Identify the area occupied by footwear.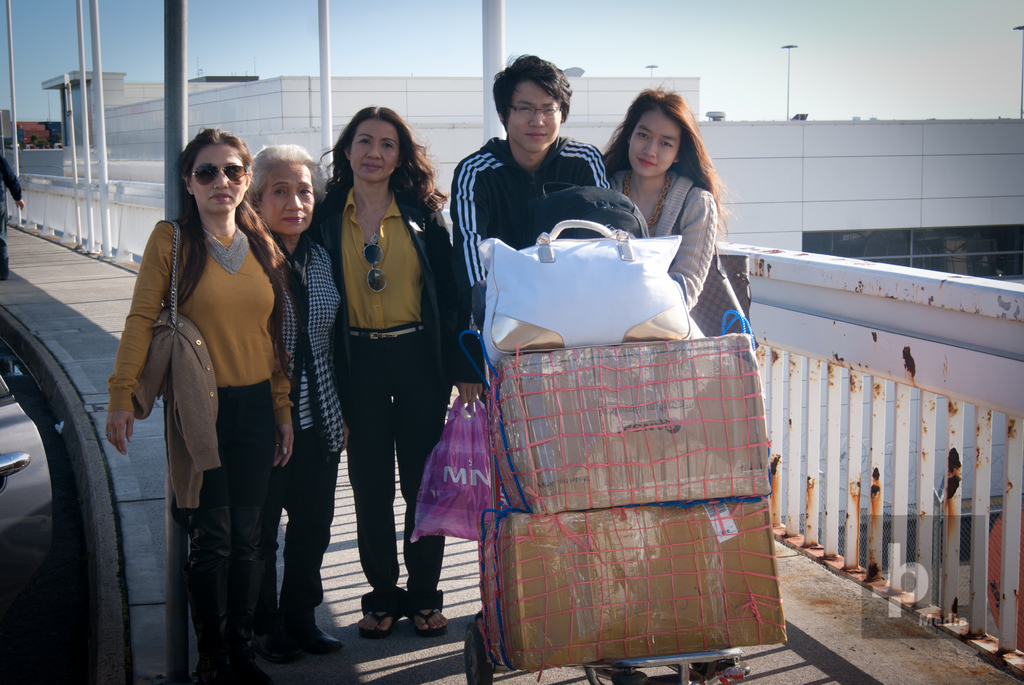
Area: {"x1": 284, "y1": 602, "x2": 342, "y2": 653}.
